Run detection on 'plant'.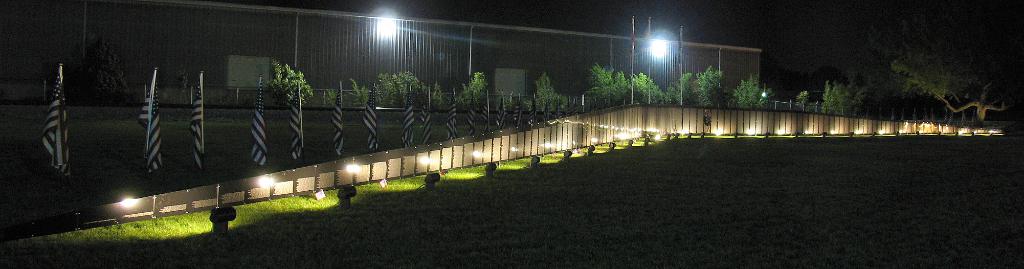
Result: box(430, 82, 452, 115).
